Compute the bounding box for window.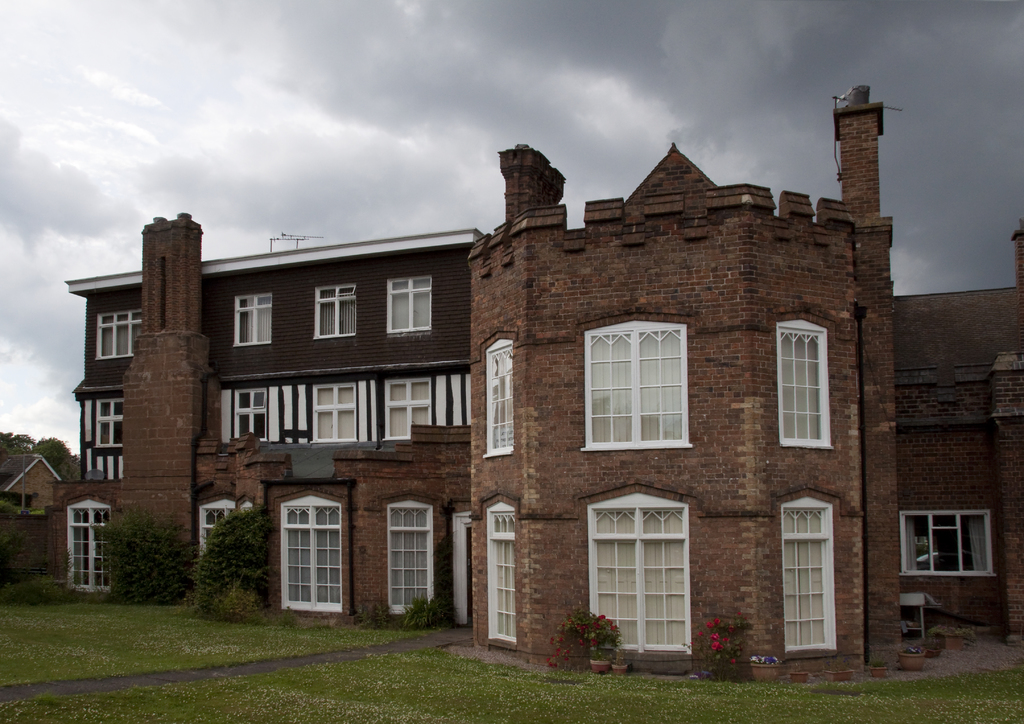
(483, 487, 522, 645).
